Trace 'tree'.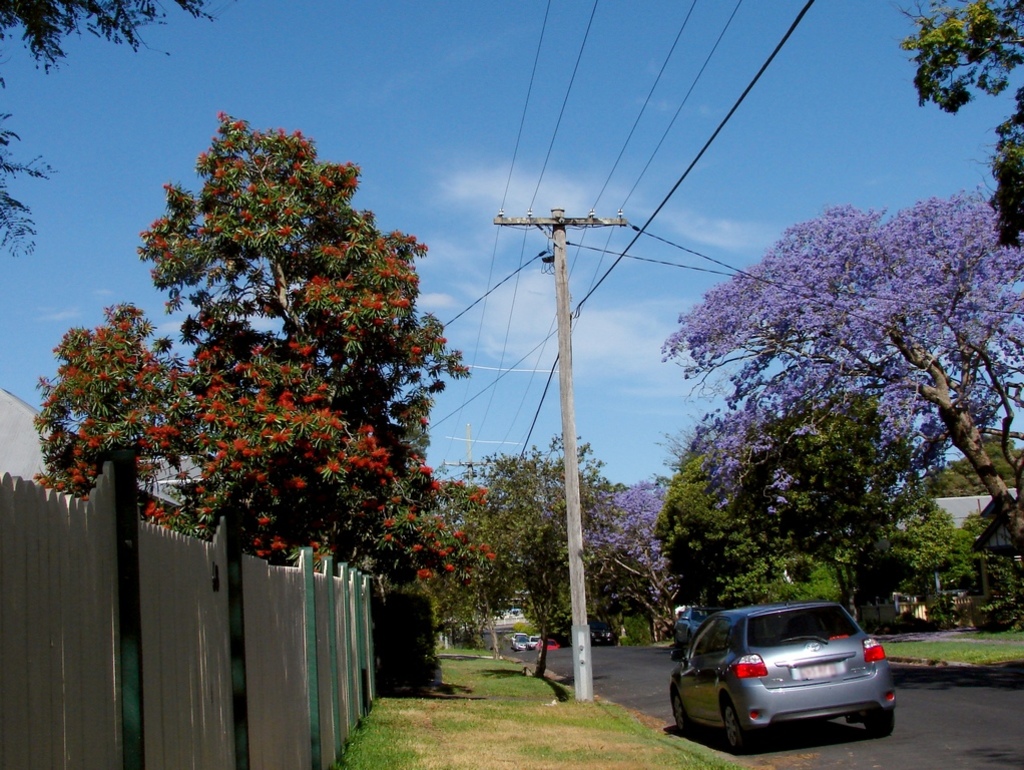
Traced to [left=899, top=0, right=1023, bottom=256].
